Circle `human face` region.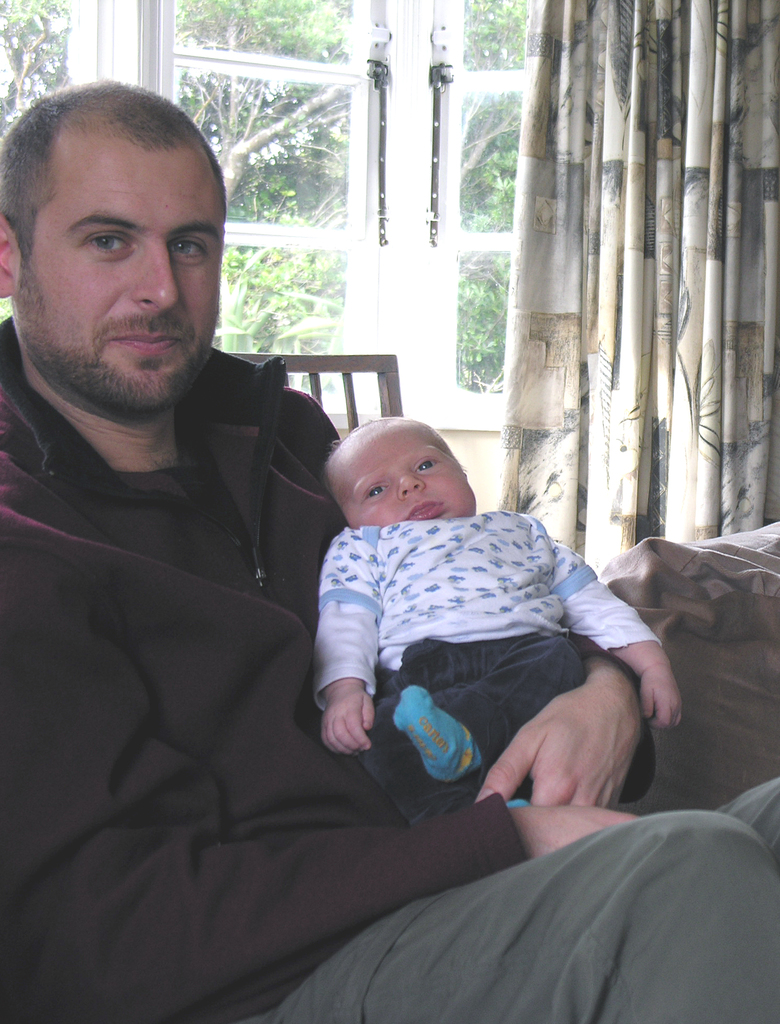
Region: <region>337, 424, 473, 525</region>.
